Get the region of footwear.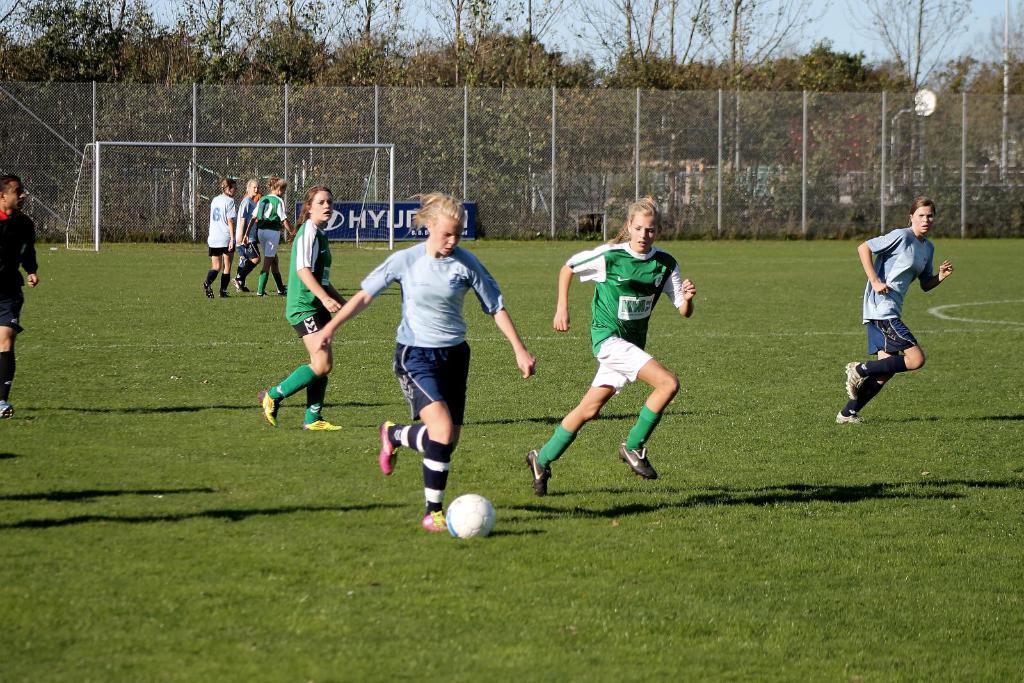
[x1=307, y1=416, x2=336, y2=431].
